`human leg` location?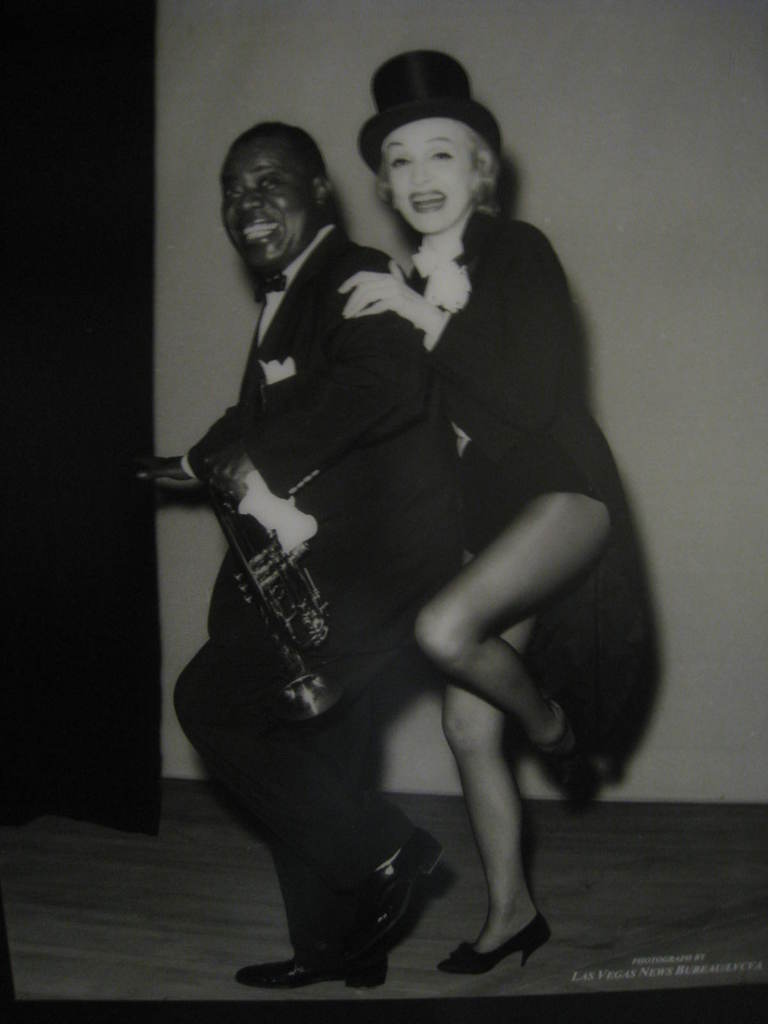
412:495:613:805
